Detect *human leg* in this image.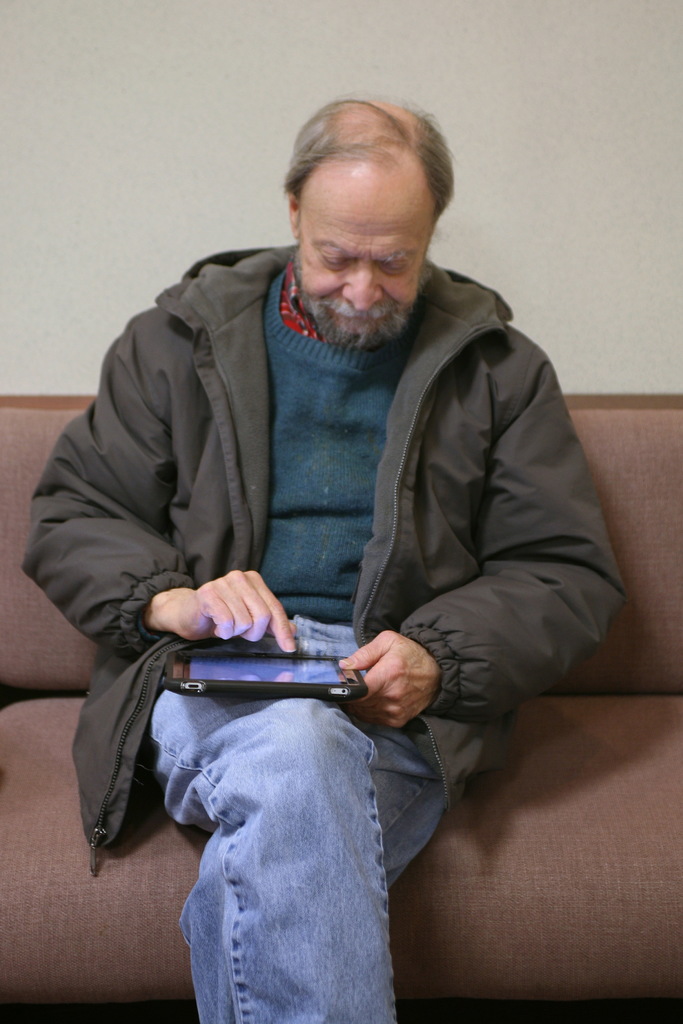
Detection: 174:619:491:1023.
